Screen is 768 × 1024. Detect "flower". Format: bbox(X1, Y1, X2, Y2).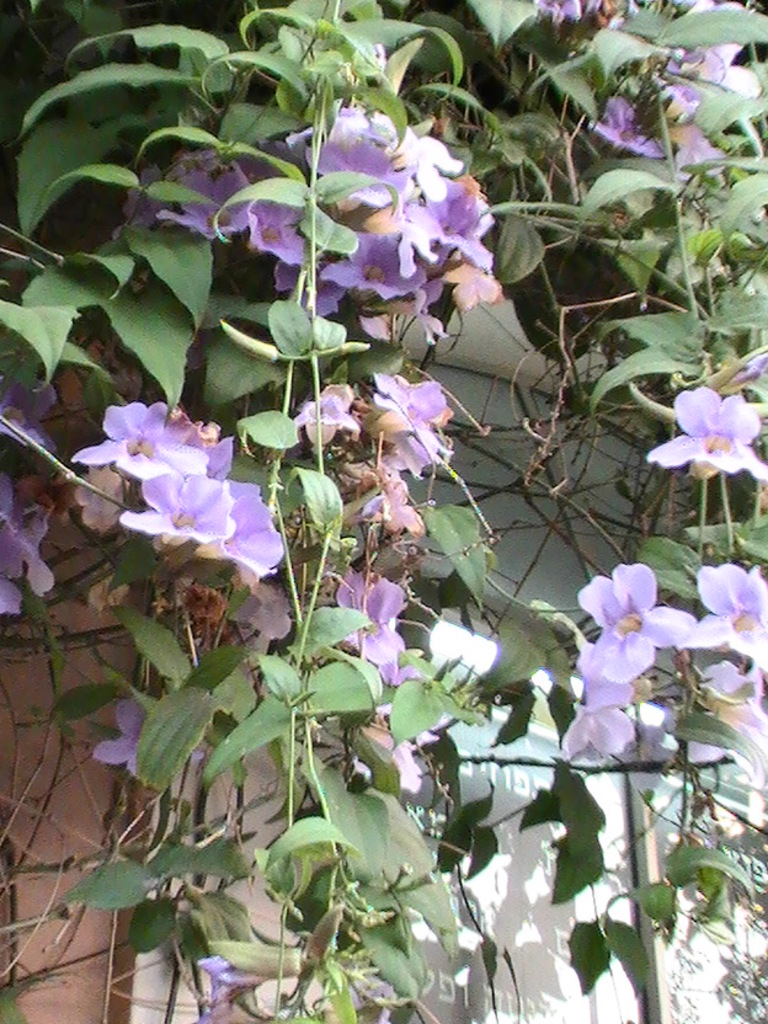
bbox(95, 698, 154, 780).
